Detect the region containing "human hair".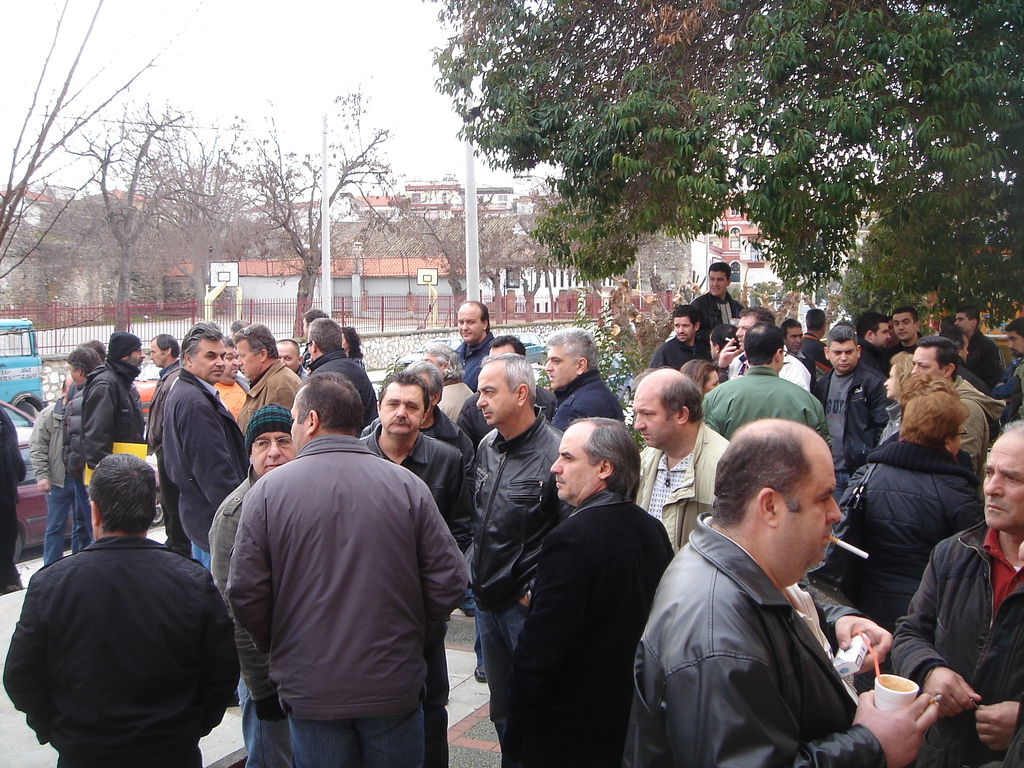
{"left": 489, "top": 336, "right": 525, "bottom": 352}.
